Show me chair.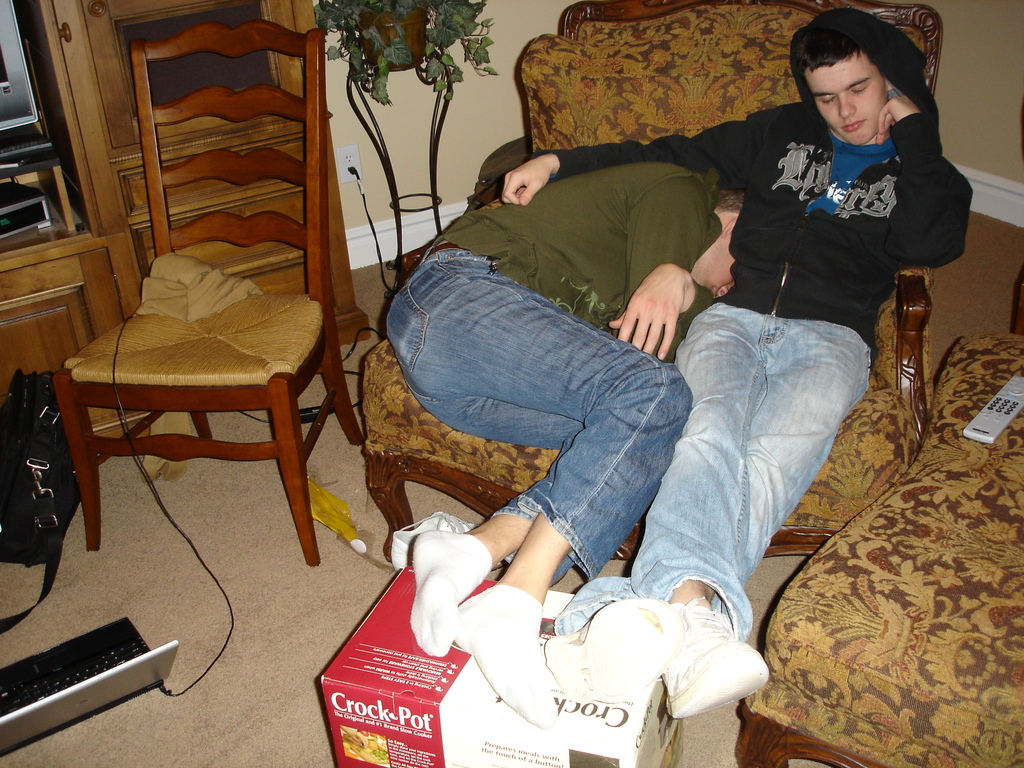
chair is here: [731,259,1023,767].
